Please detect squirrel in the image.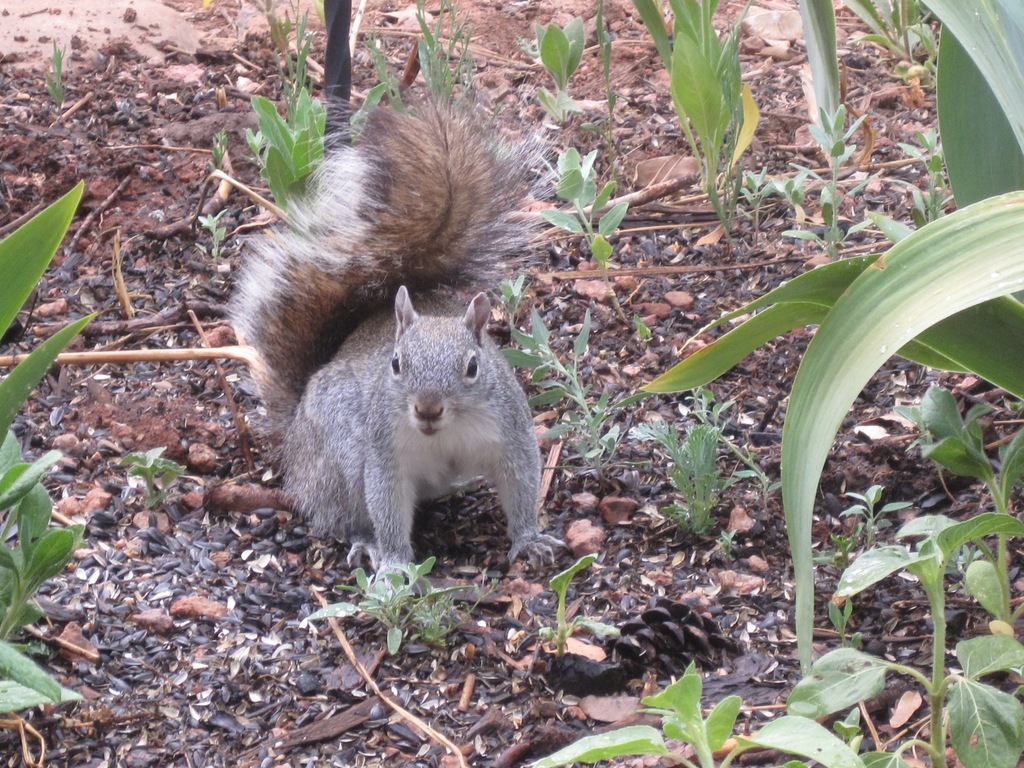
(x1=227, y1=93, x2=571, y2=586).
